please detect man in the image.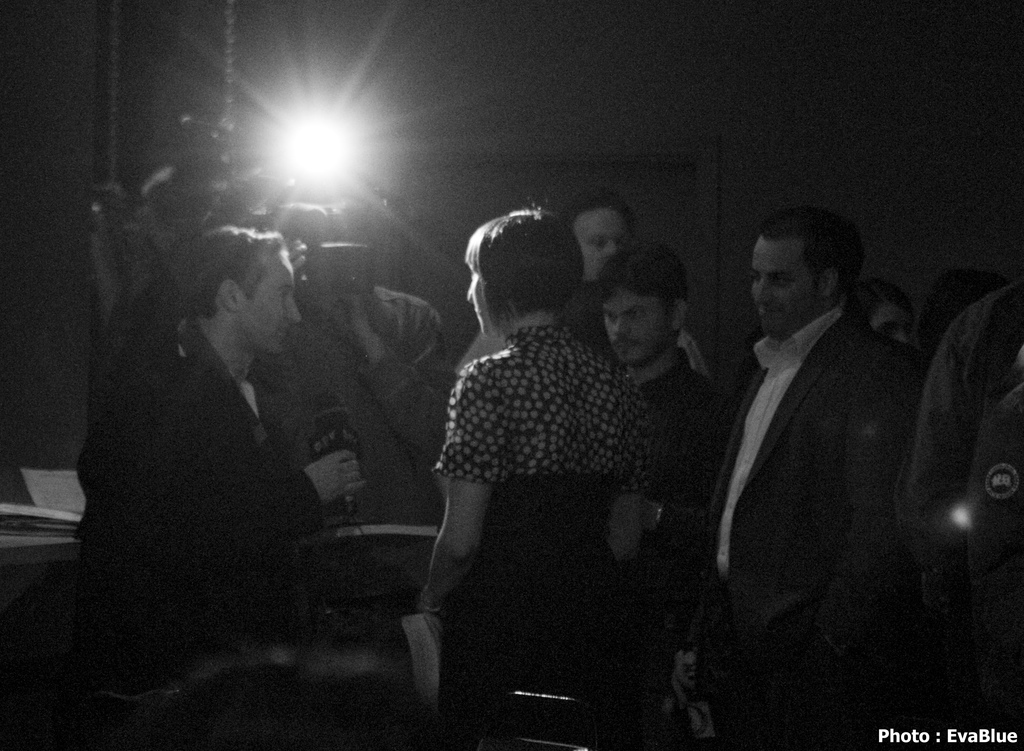
(x1=679, y1=177, x2=938, y2=708).
